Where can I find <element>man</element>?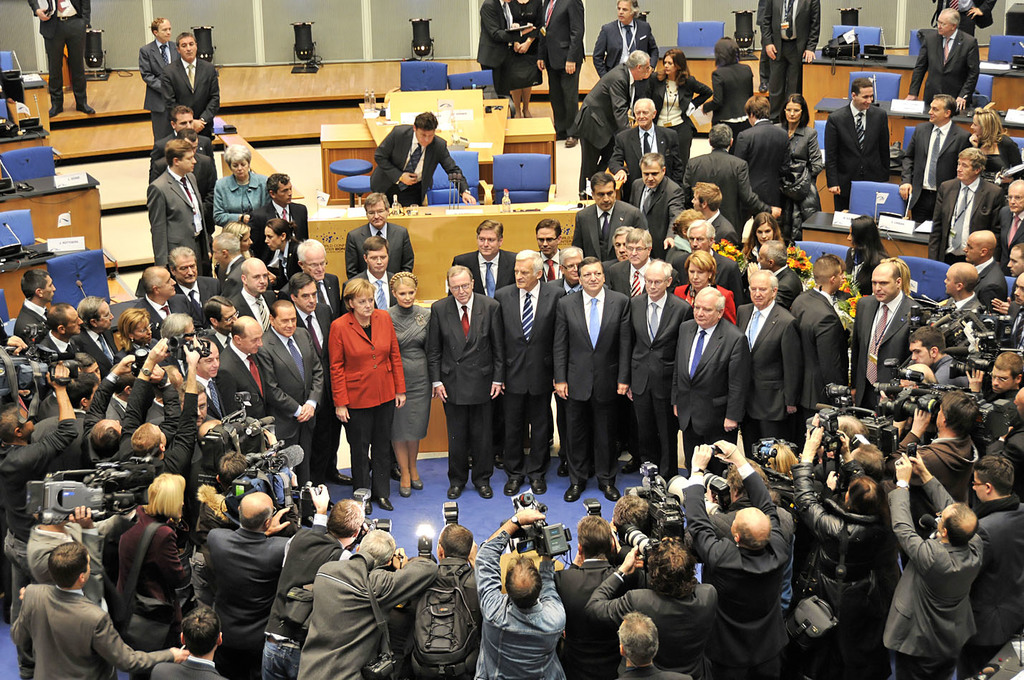
You can find it at rect(400, 528, 497, 679).
